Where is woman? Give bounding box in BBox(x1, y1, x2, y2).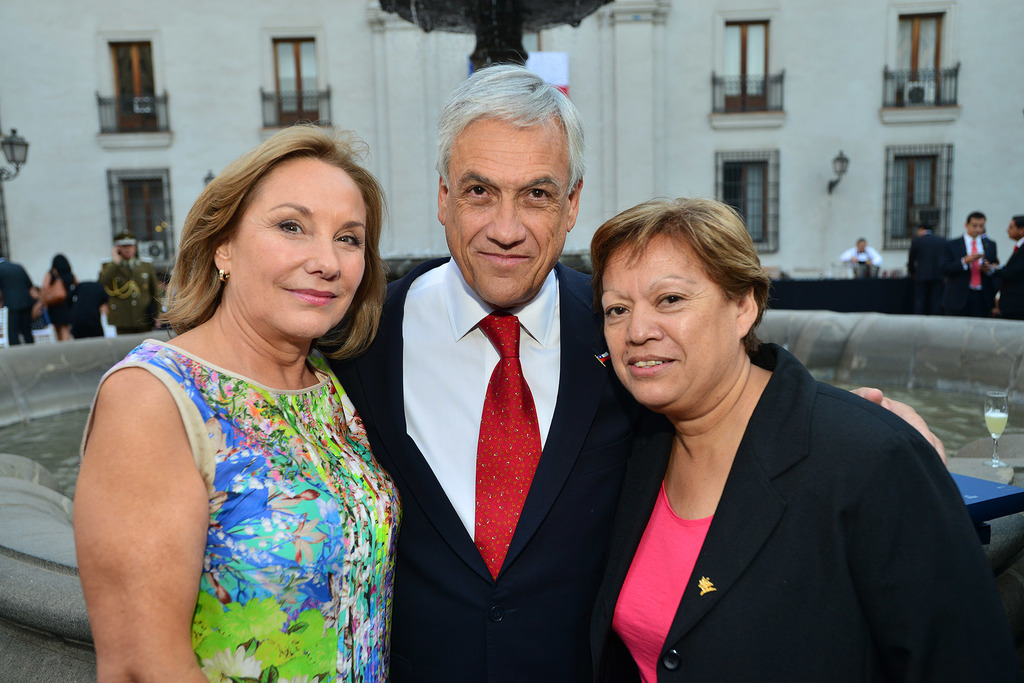
BBox(569, 199, 1023, 682).
